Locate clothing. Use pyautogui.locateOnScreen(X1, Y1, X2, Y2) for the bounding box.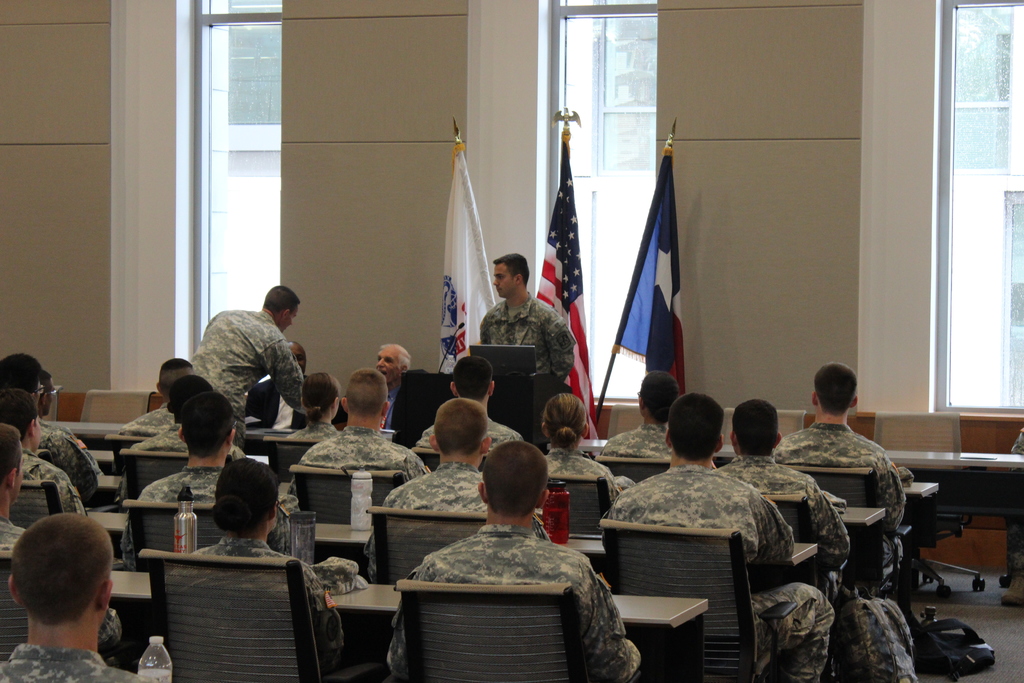
pyautogui.locateOnScreen(765, 422, 910, 549).
